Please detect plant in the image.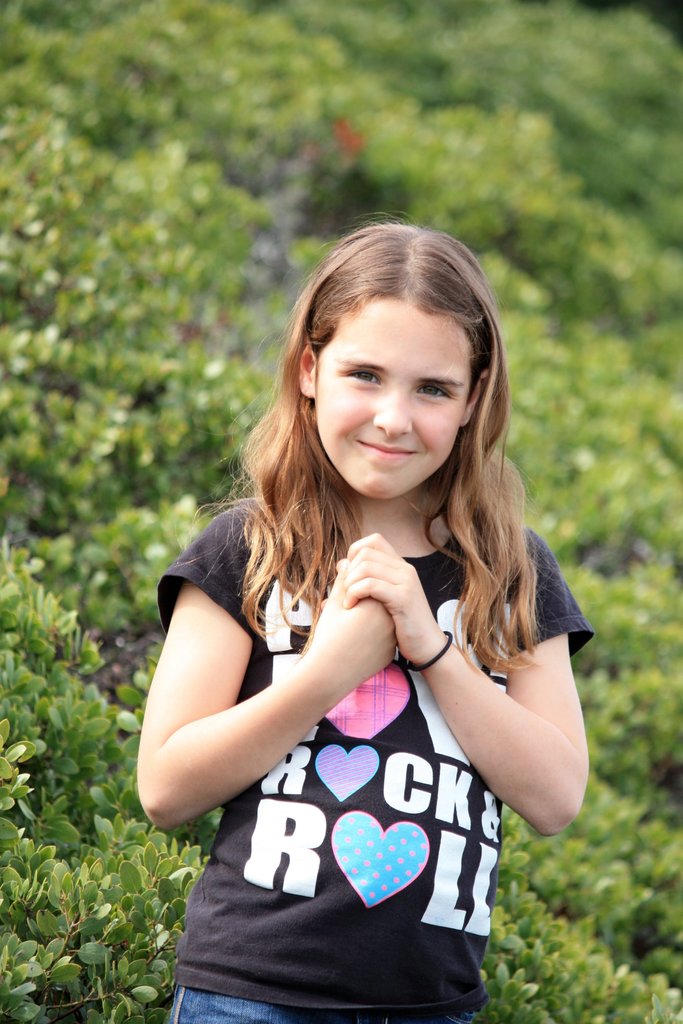
select_region(2, 562, 202, 1021).
